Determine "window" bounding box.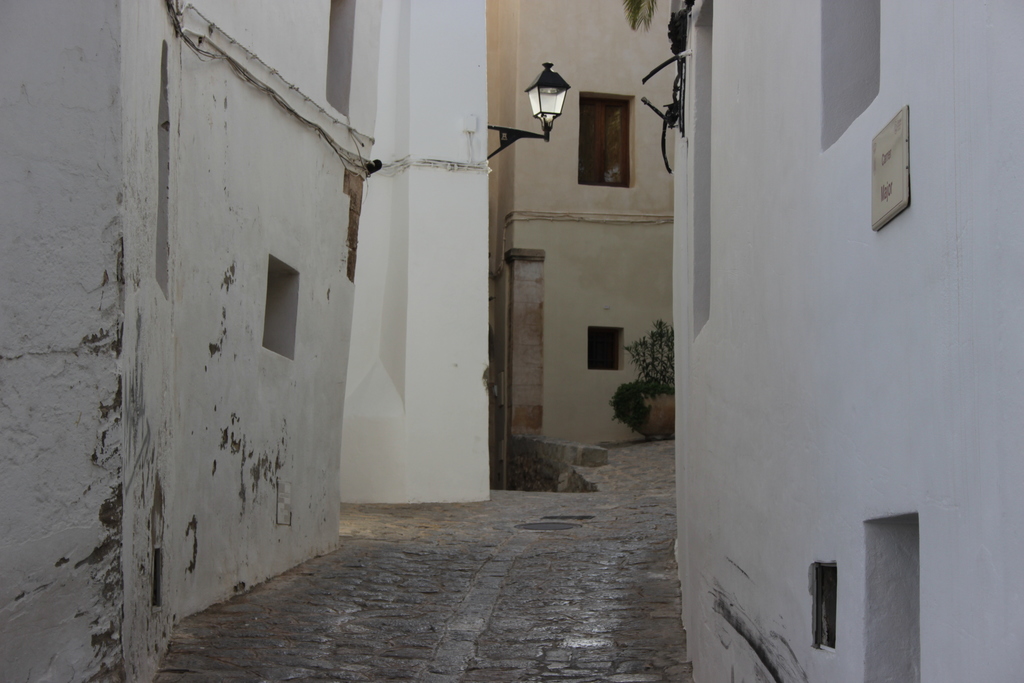
Determined: Rect(808, 561, 833, 653).
